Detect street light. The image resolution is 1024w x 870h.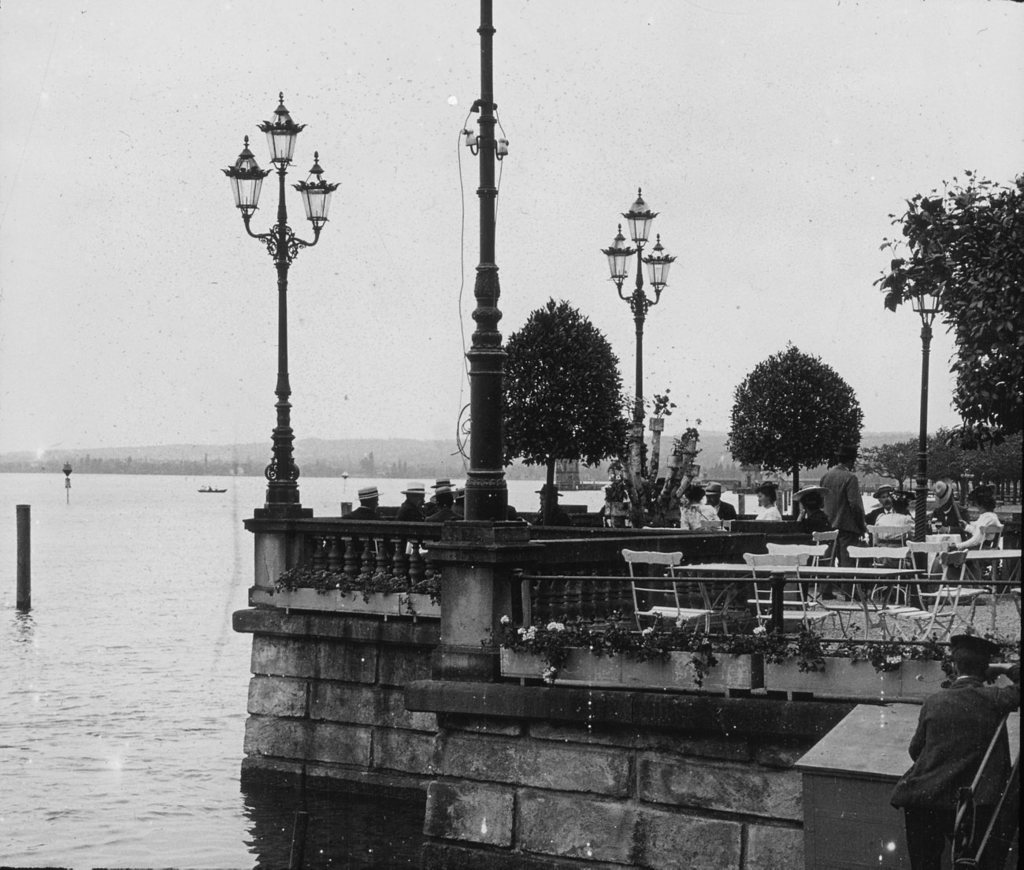
left=187, top=35, right=350, bottom=618.
